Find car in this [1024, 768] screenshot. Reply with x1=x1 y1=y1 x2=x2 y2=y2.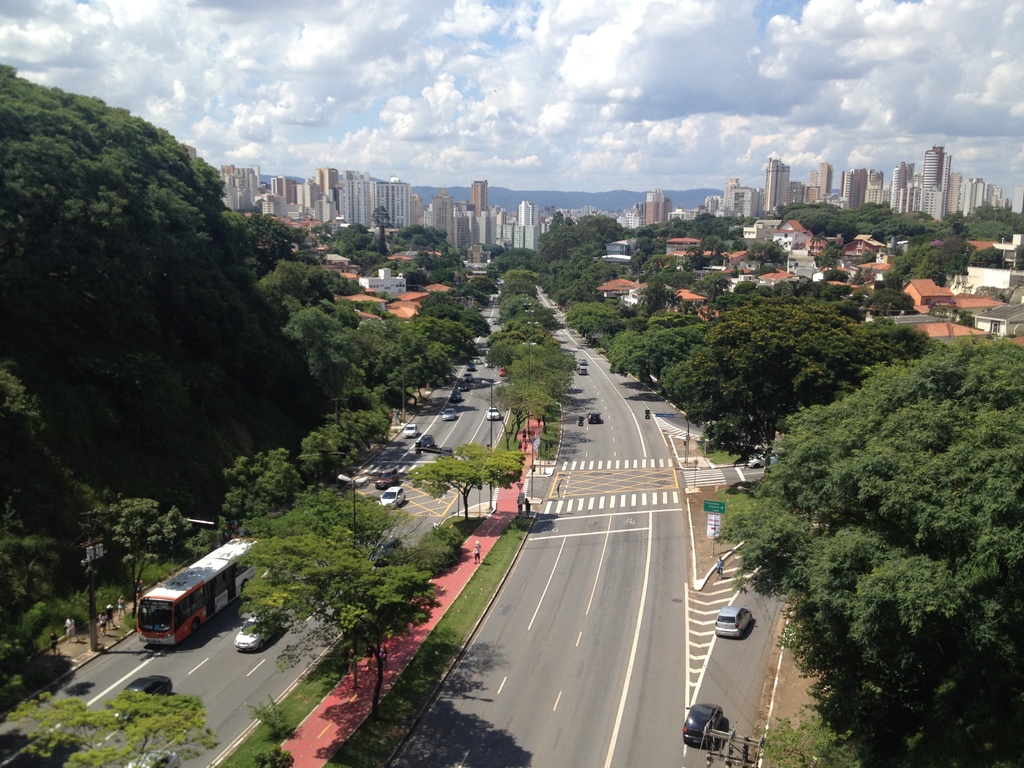
x1=486 y1=404 x2=501 y2=421.
